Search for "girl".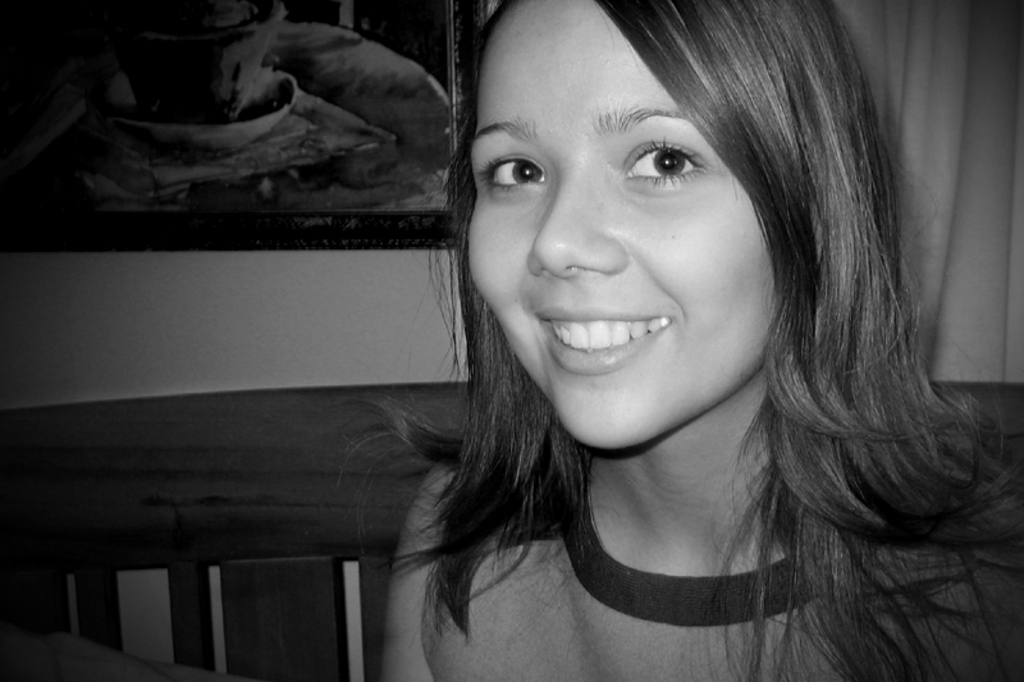
Found at [323,0,1023,681].
